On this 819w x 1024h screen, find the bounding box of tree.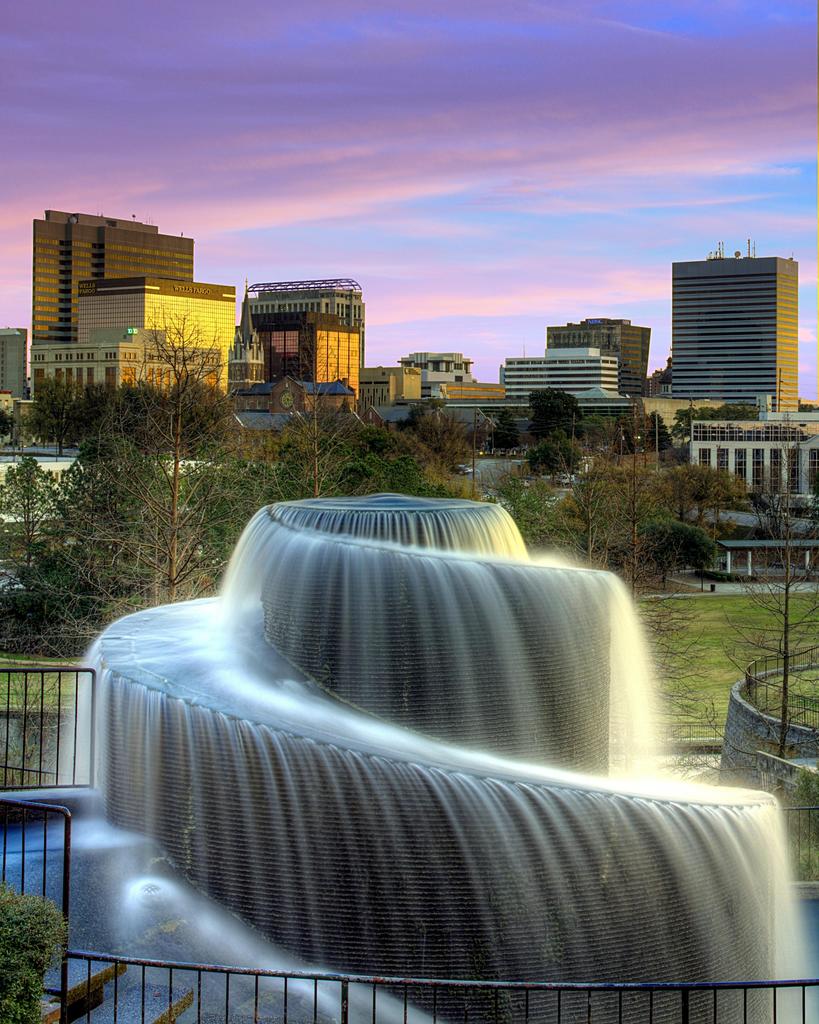
Bounding box: 526:386:594:443.
